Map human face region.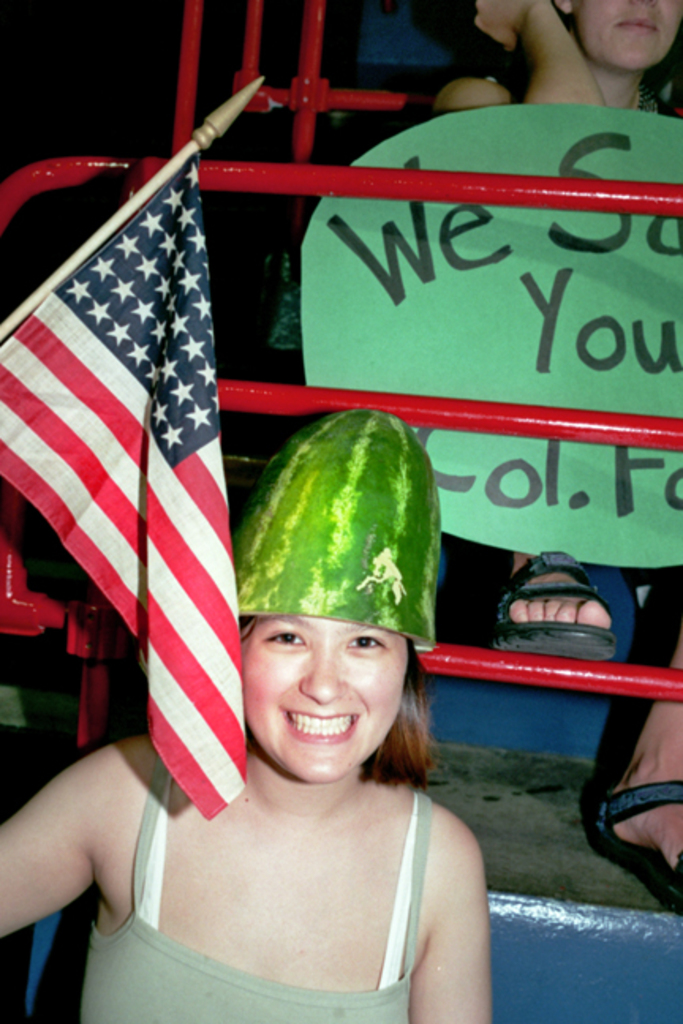
Mapped to pyautogui.locateOnScreen(248, 612, 411, 777).
